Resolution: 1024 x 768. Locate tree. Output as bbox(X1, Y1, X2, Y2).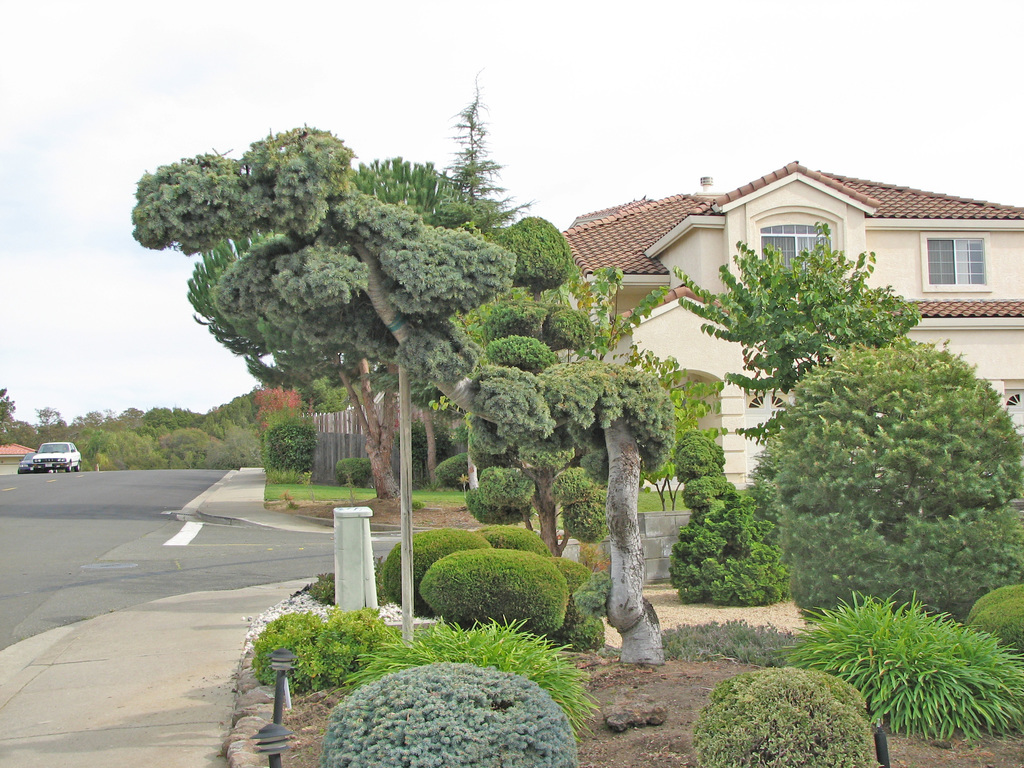
bbox(130, 124, 678, 674).
